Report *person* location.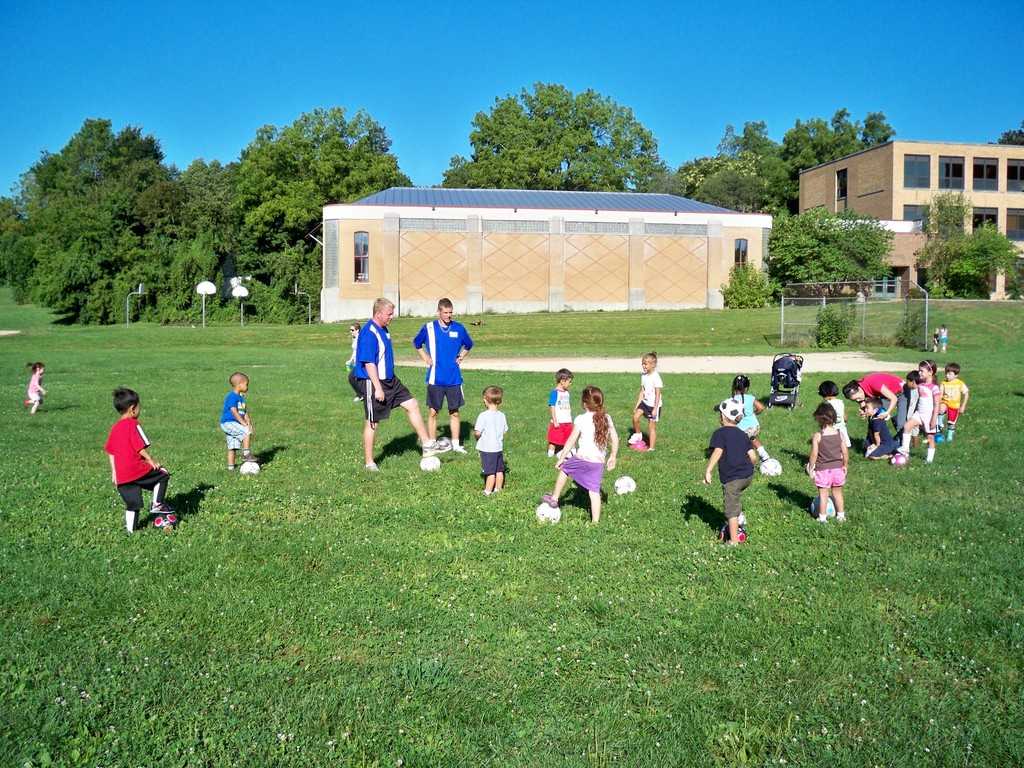
Report: box=[350, 296, 452, 470].
